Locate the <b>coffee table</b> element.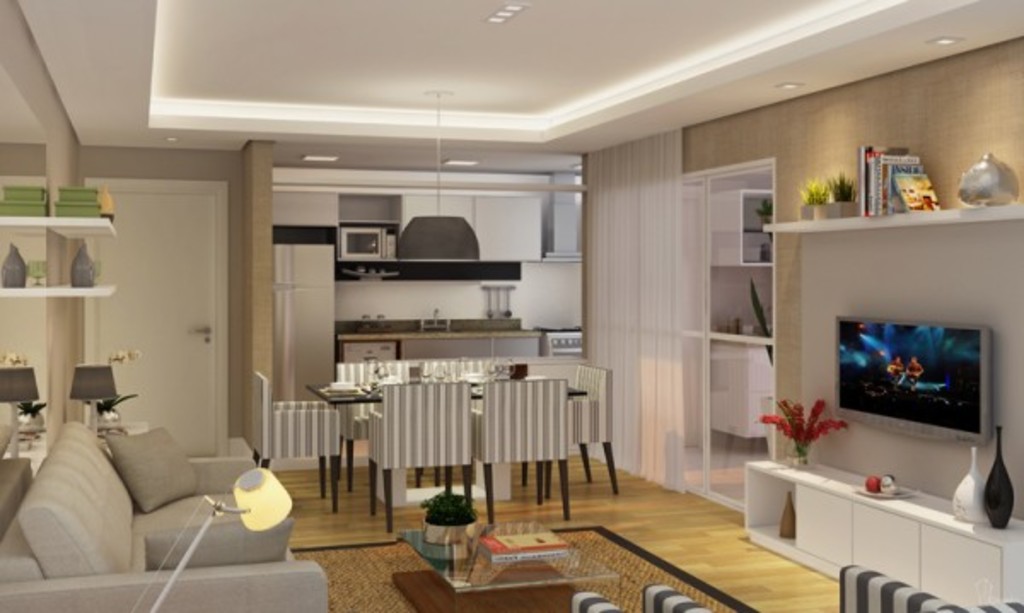
Element bbox: 404/516/620/611.
